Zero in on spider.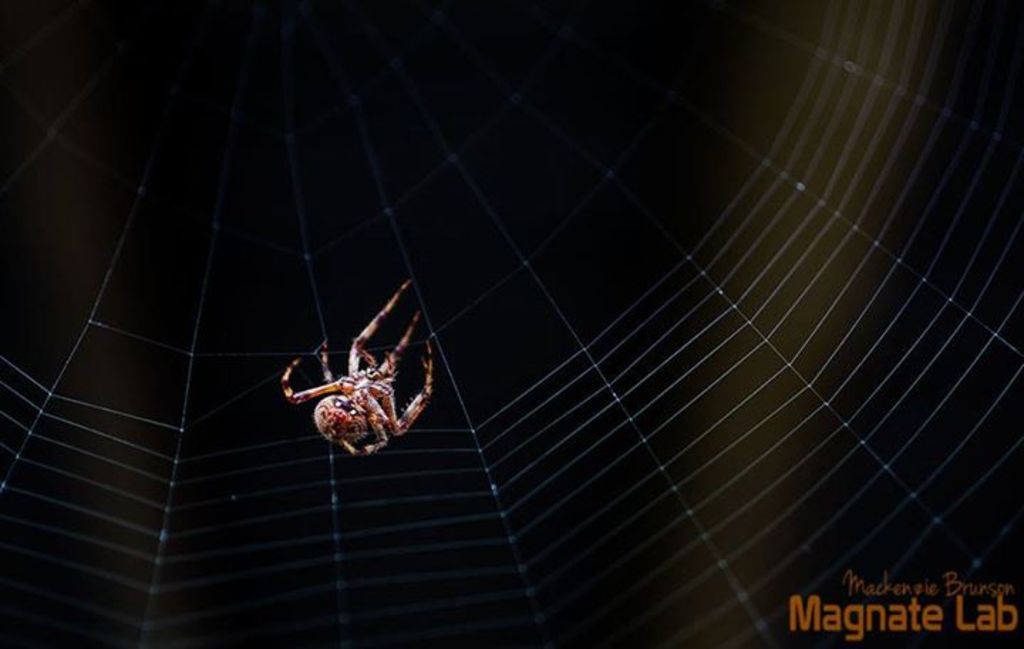
Zeroed in: [left=283, top=280, right=437, bottom=464].
